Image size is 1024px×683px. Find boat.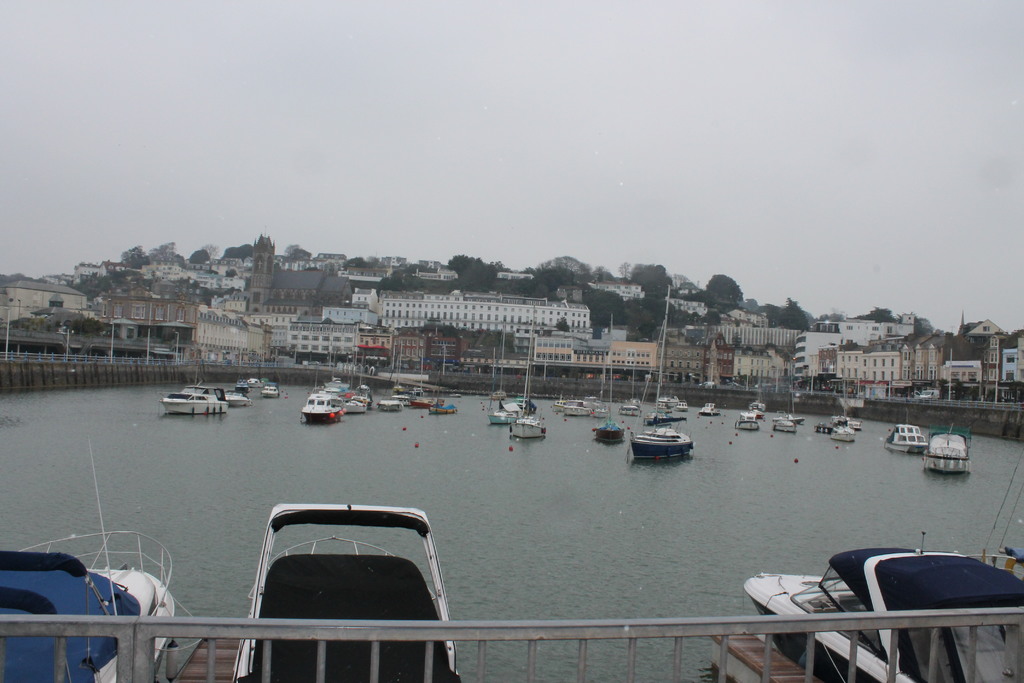
crop(735, 411, 757, 431).
